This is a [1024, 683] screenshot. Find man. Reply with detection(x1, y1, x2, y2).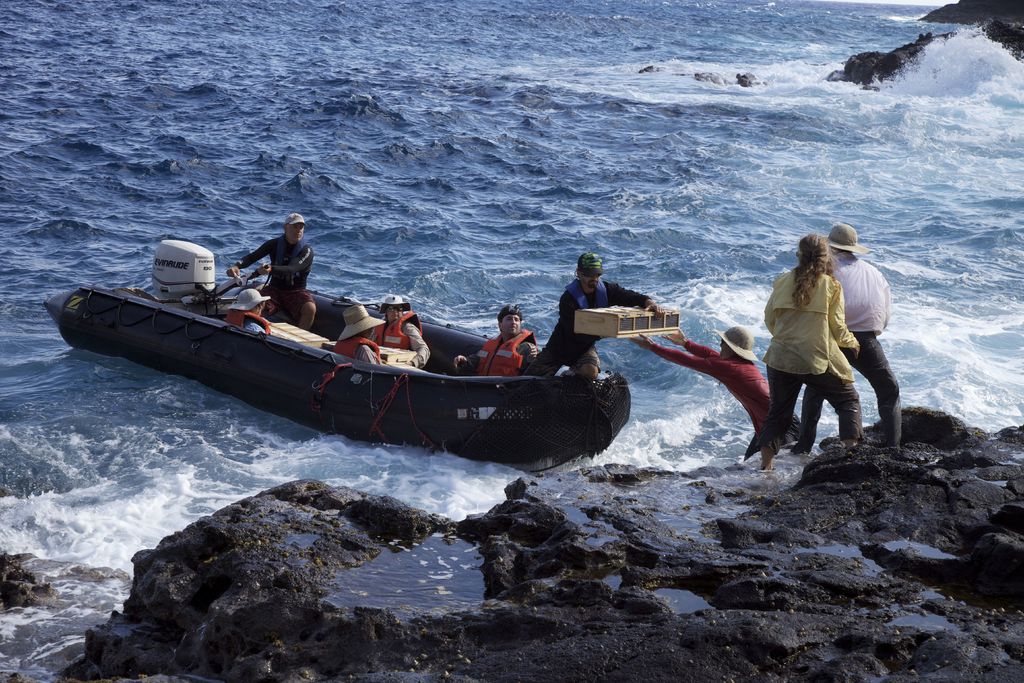
detection(720, 225, 884, 478).
